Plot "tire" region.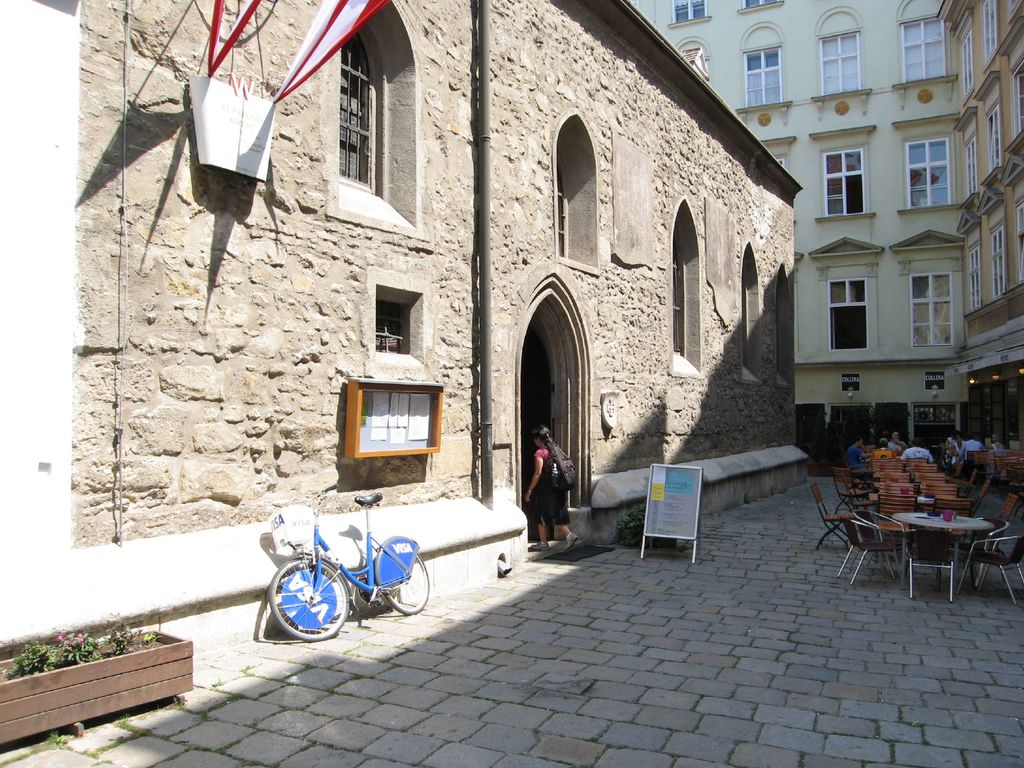
Plotted at bbox(267, 555, 348, 644).
